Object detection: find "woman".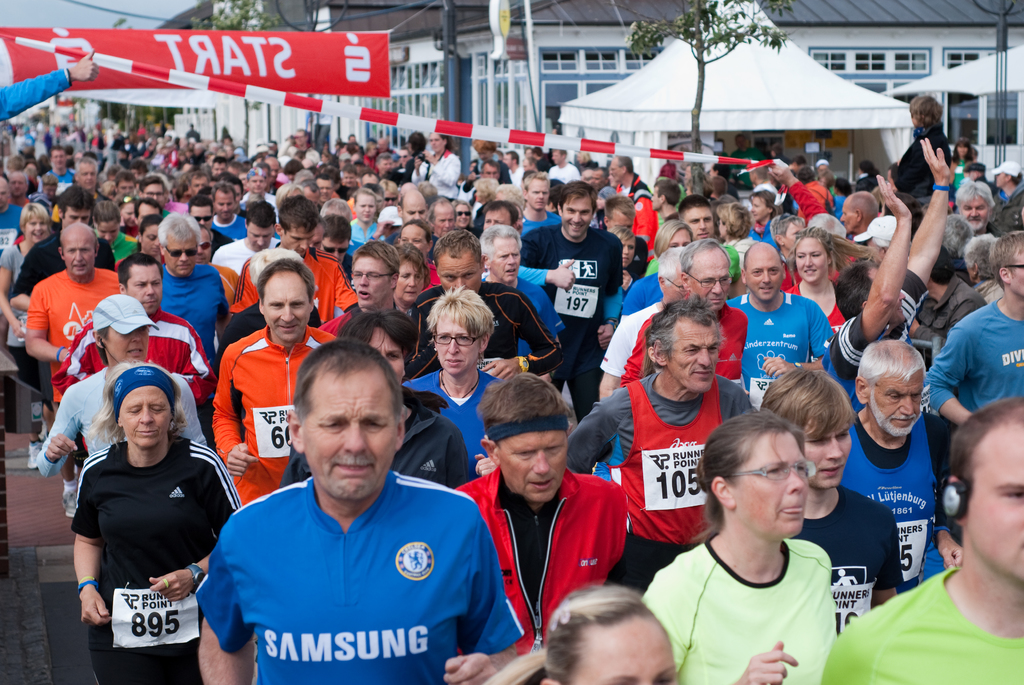
{"left": 767, "top": 215, "right": 841, "bottom": 292}.
